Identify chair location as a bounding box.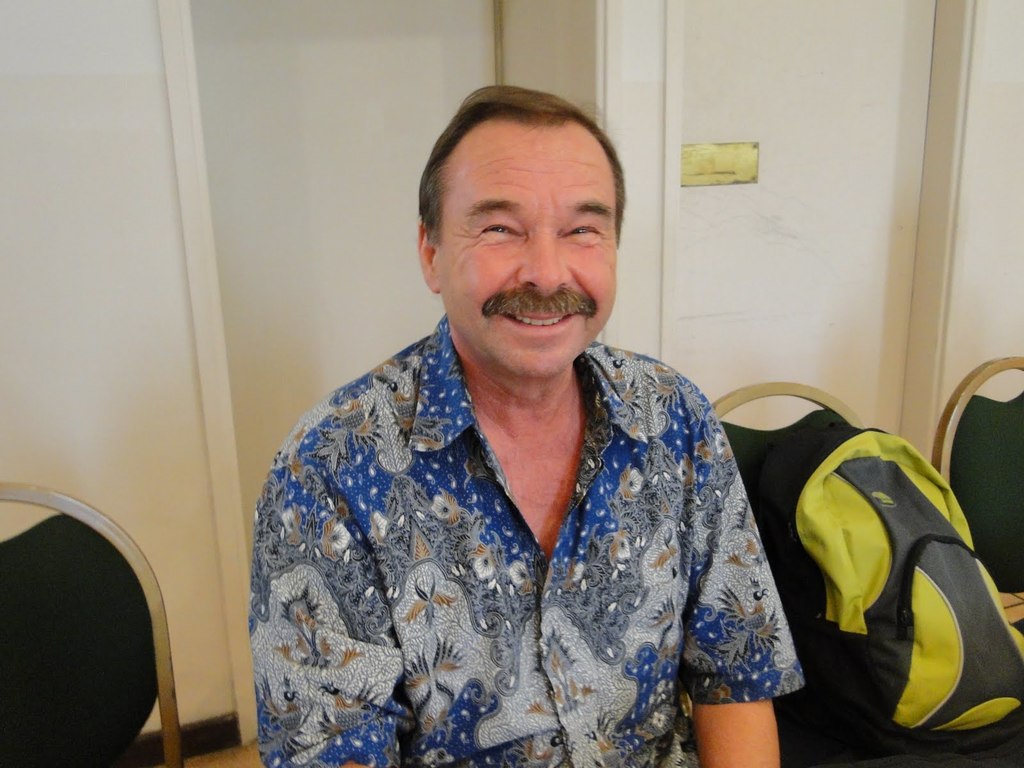
[0, 467, 195, 767].
